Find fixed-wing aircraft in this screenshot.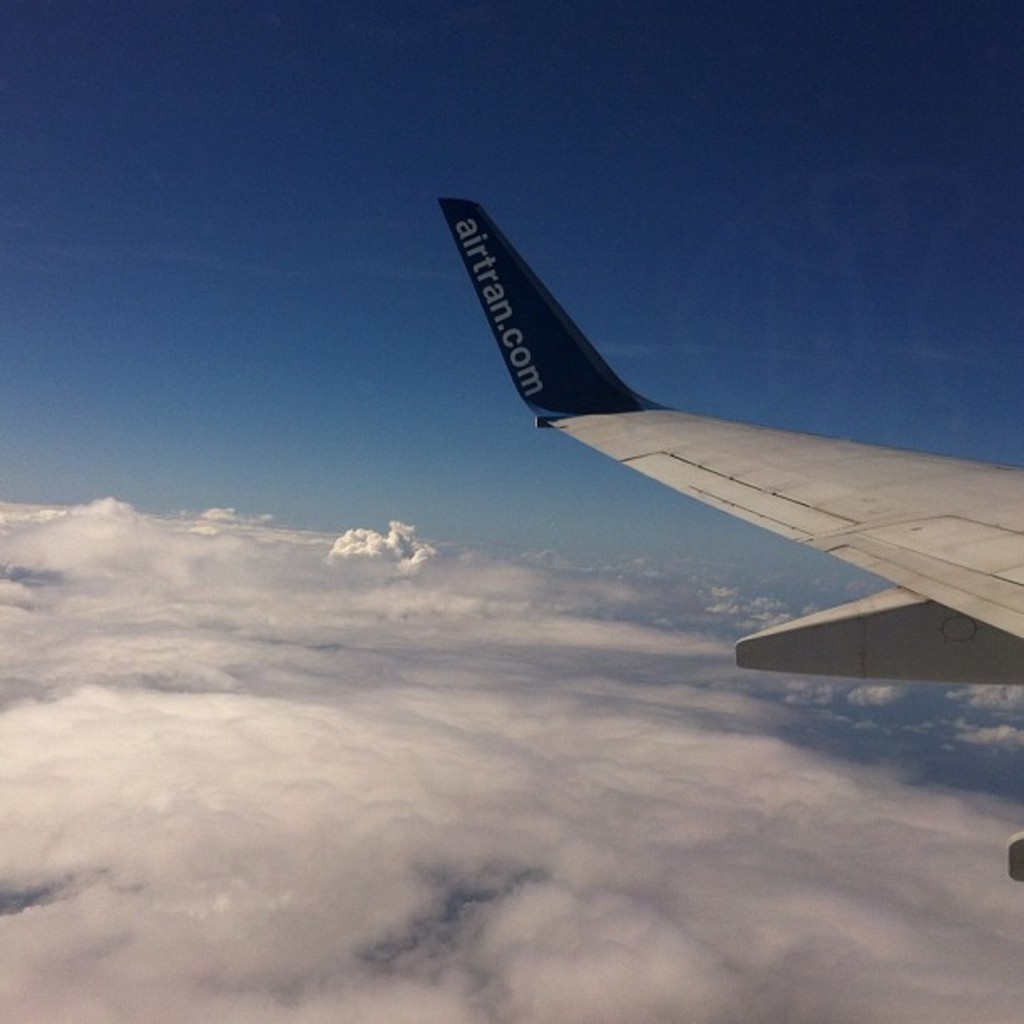
The bounding box for fixed-wing aircraft is <region>433, 201, 1022, 880</region>.
